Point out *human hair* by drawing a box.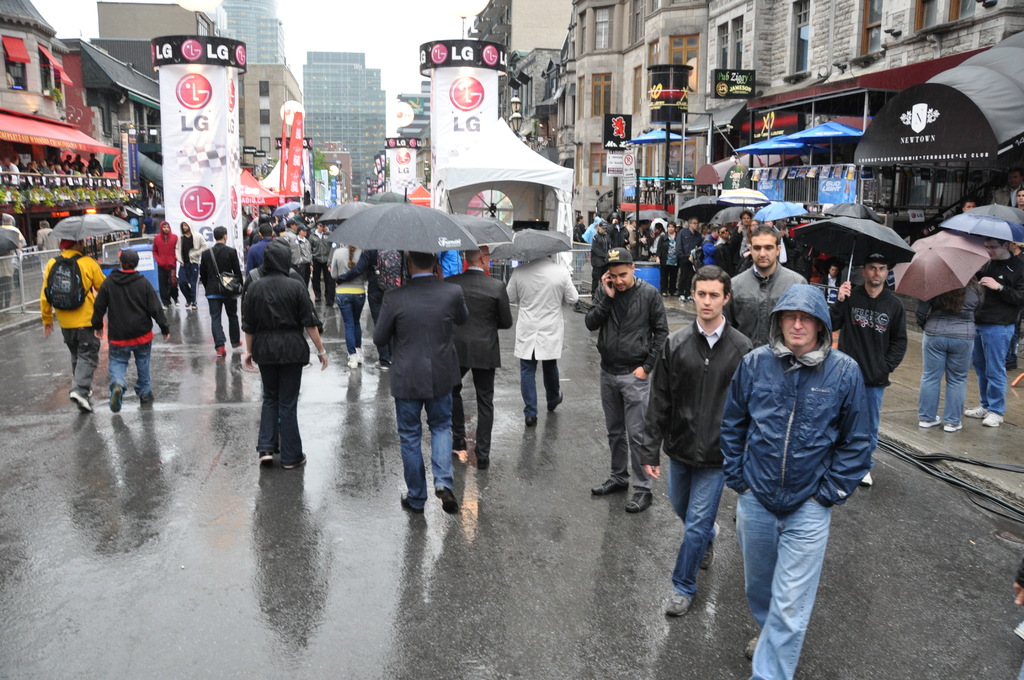
{"left": 689, "top": 261, "right": 730, "bottom": 295}.
